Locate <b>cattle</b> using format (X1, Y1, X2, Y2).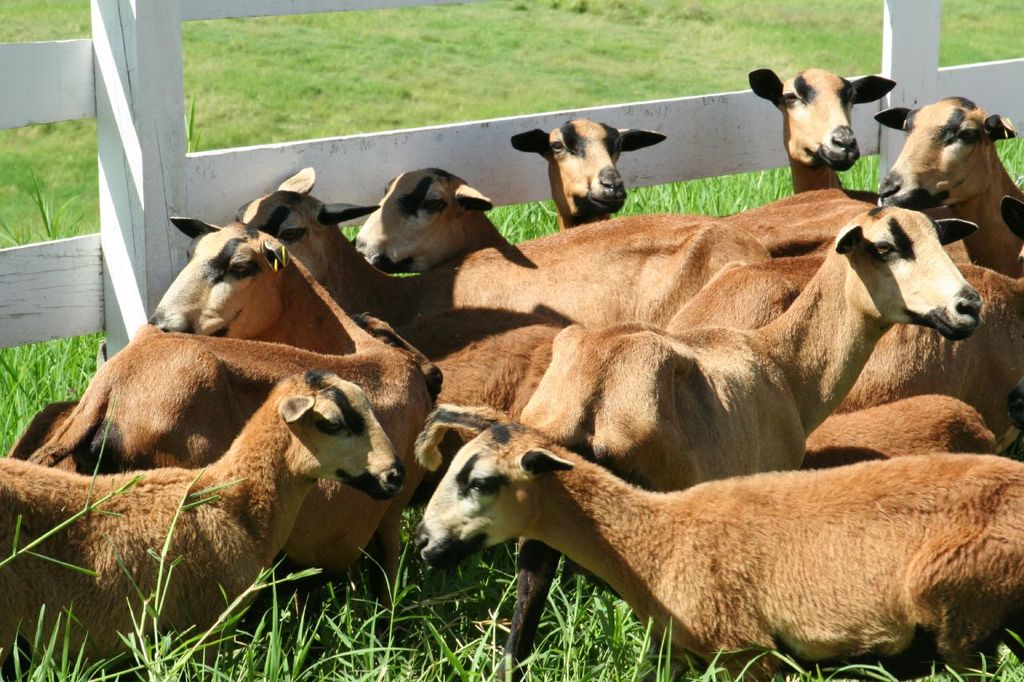
(235, 164, 773, 361).
